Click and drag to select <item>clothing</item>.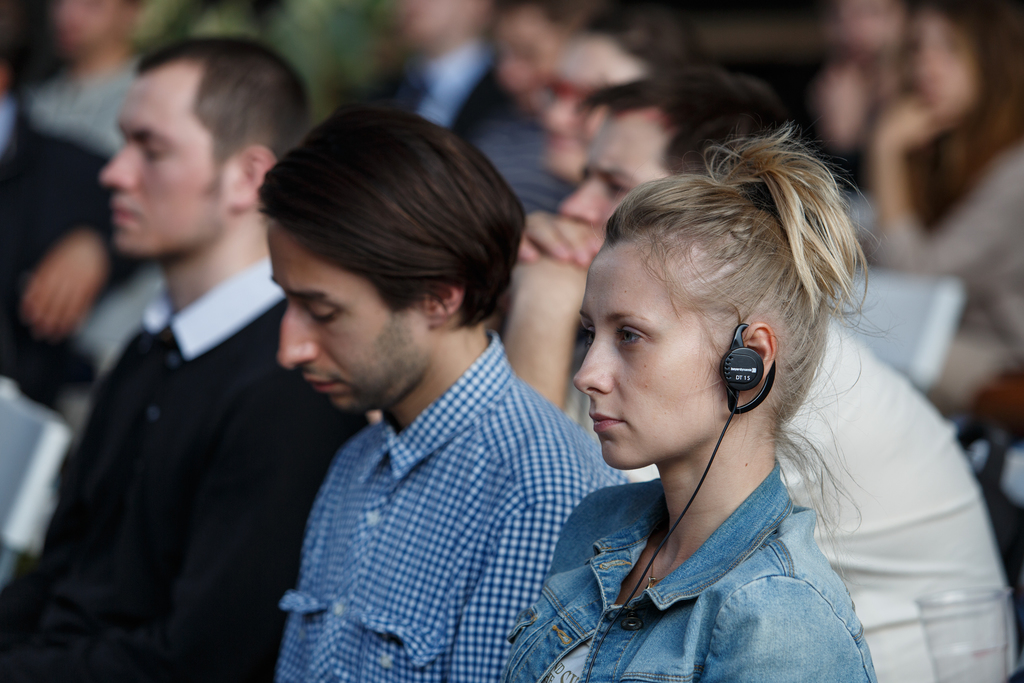
Selection: x1=771, y1=313, x2=1023, y2=682.
